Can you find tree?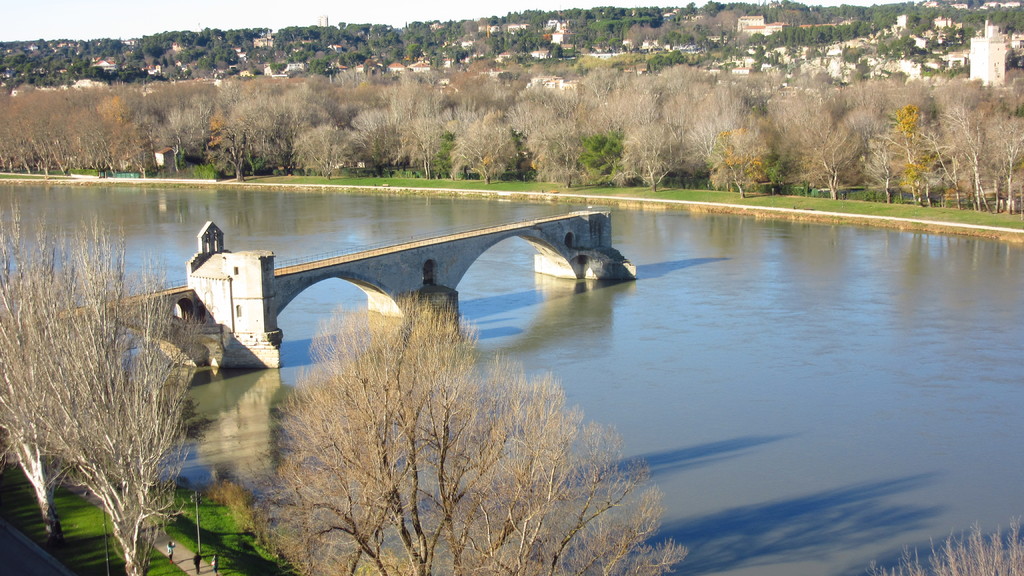
Yes, bounding box: {"left": 287, "top": 72, "right": 362, "bottom": 182}.
